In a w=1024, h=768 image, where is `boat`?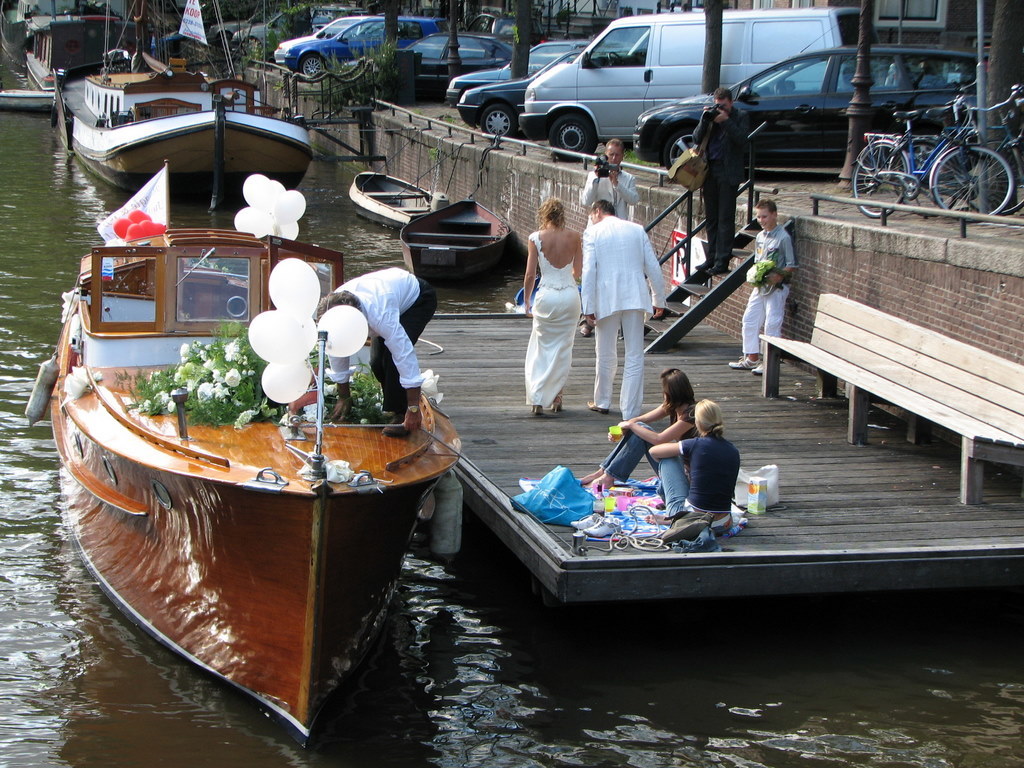
(x1=397, y1=197, x2=510, y2=276).
